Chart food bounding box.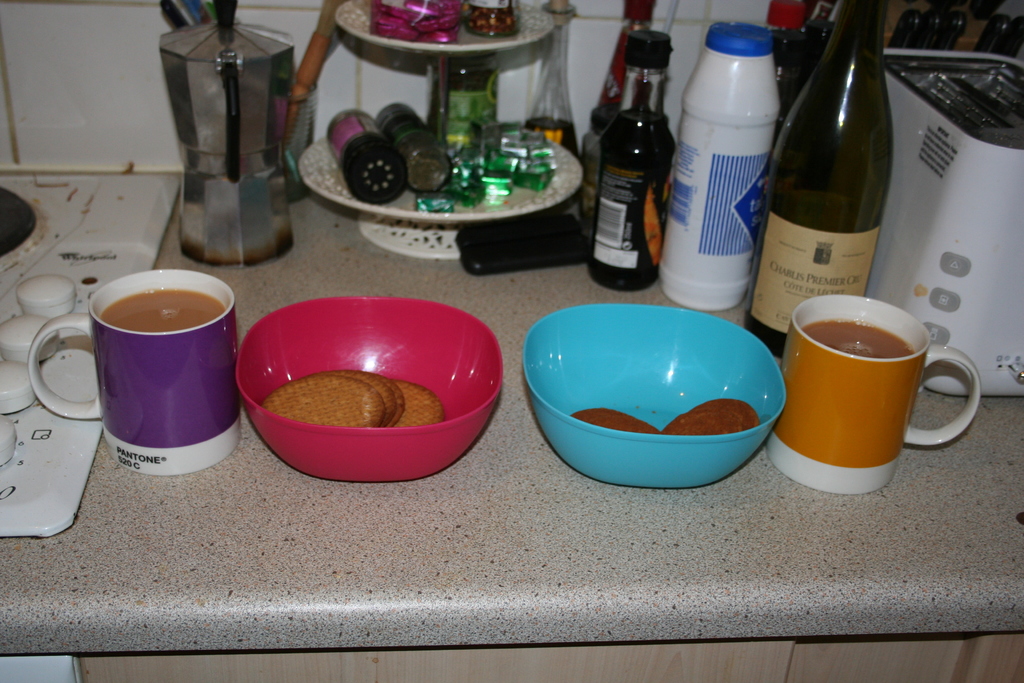
Charted: (268,367,450,428).
